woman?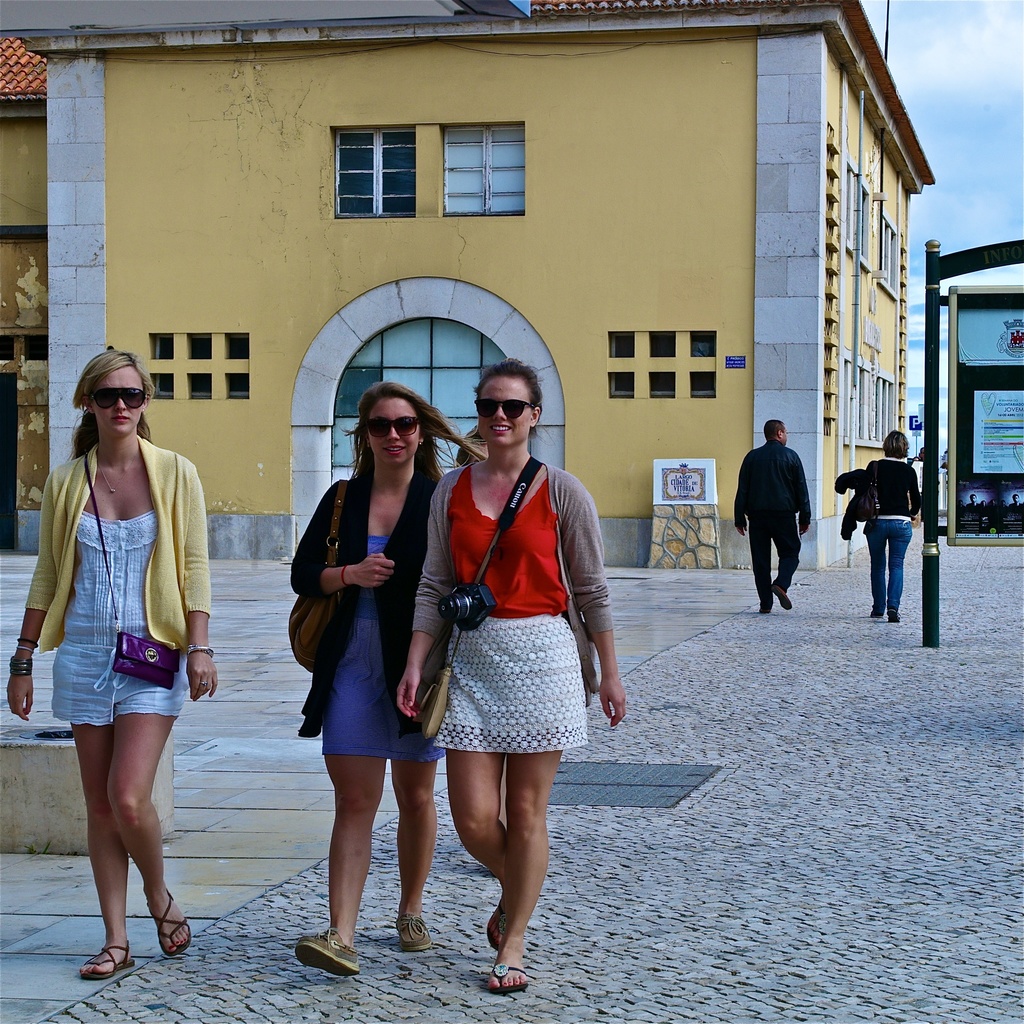
1:358:241:984
